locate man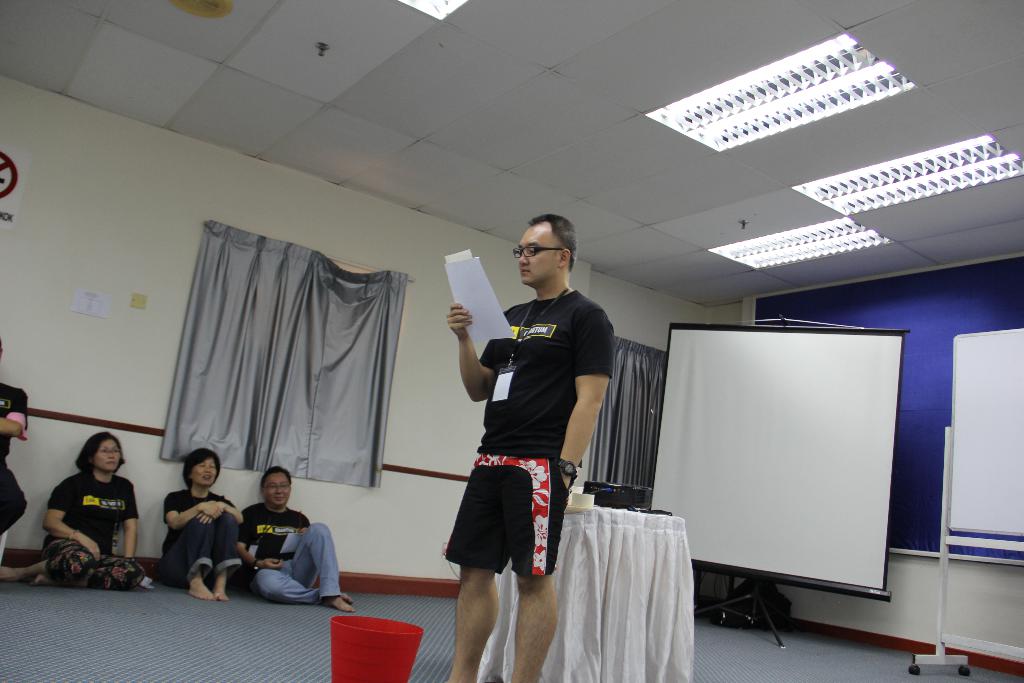
select_region(440, 215, 622, 682)
